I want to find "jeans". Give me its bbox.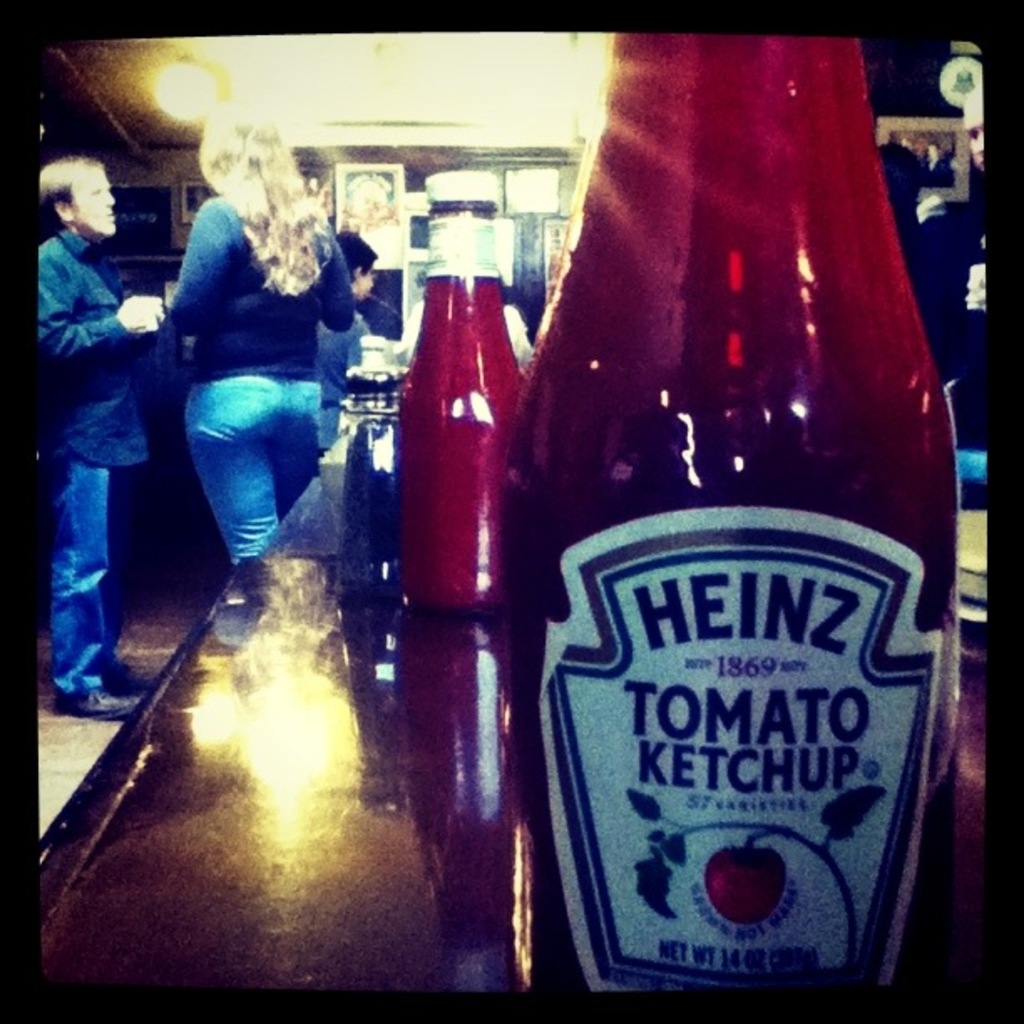
[167,387,296,579].
